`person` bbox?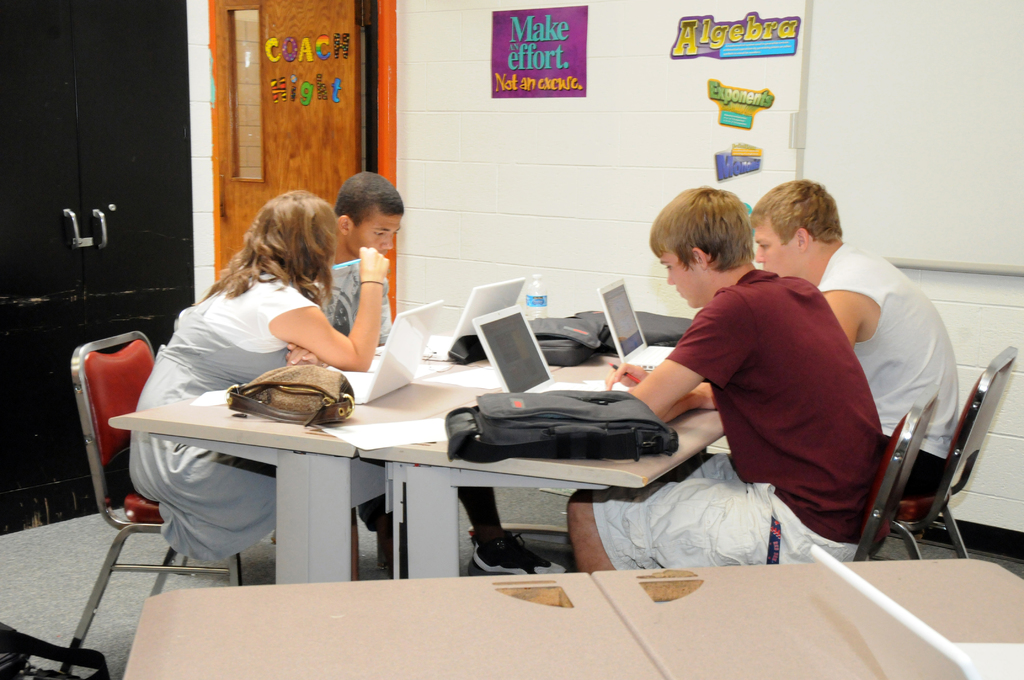
750/181/957/498
